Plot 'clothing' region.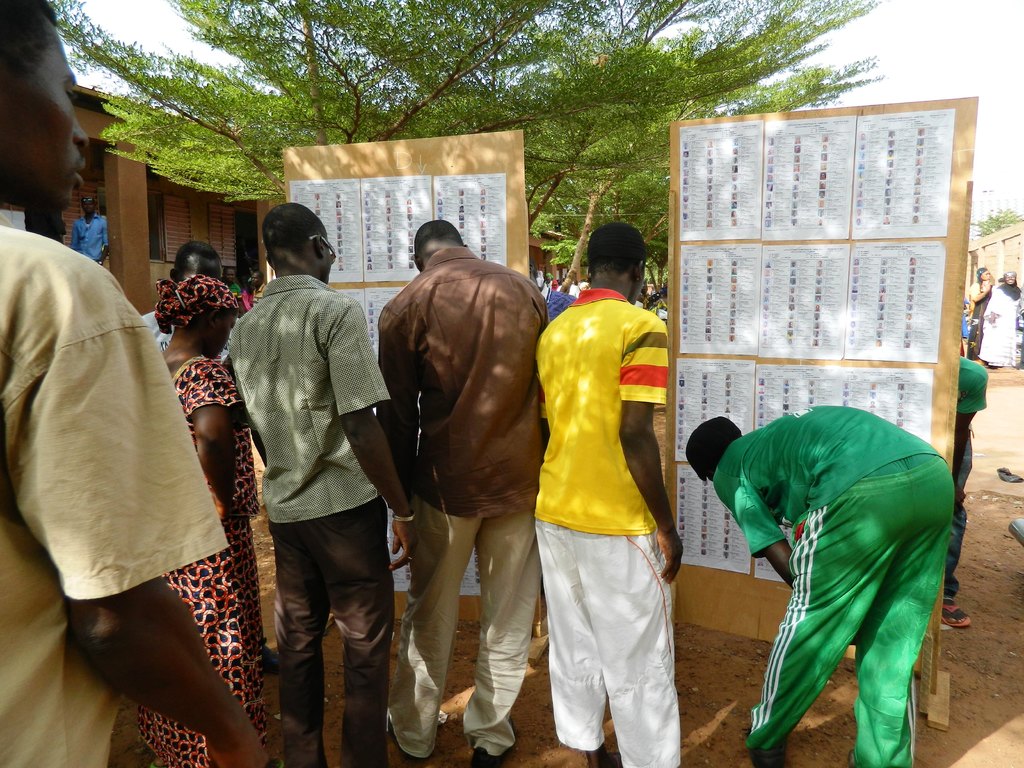
Plotted at Rect(391, 250, 541, 767).
